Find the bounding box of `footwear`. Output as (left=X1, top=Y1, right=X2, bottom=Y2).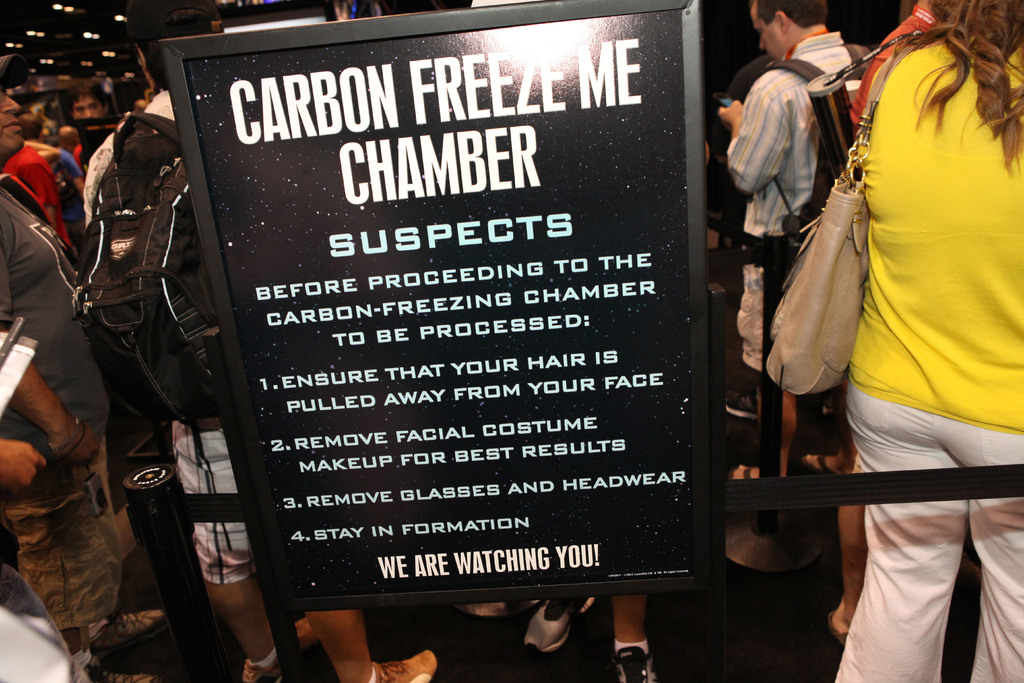
(left=102, top=671, right=163, bottom=682).
